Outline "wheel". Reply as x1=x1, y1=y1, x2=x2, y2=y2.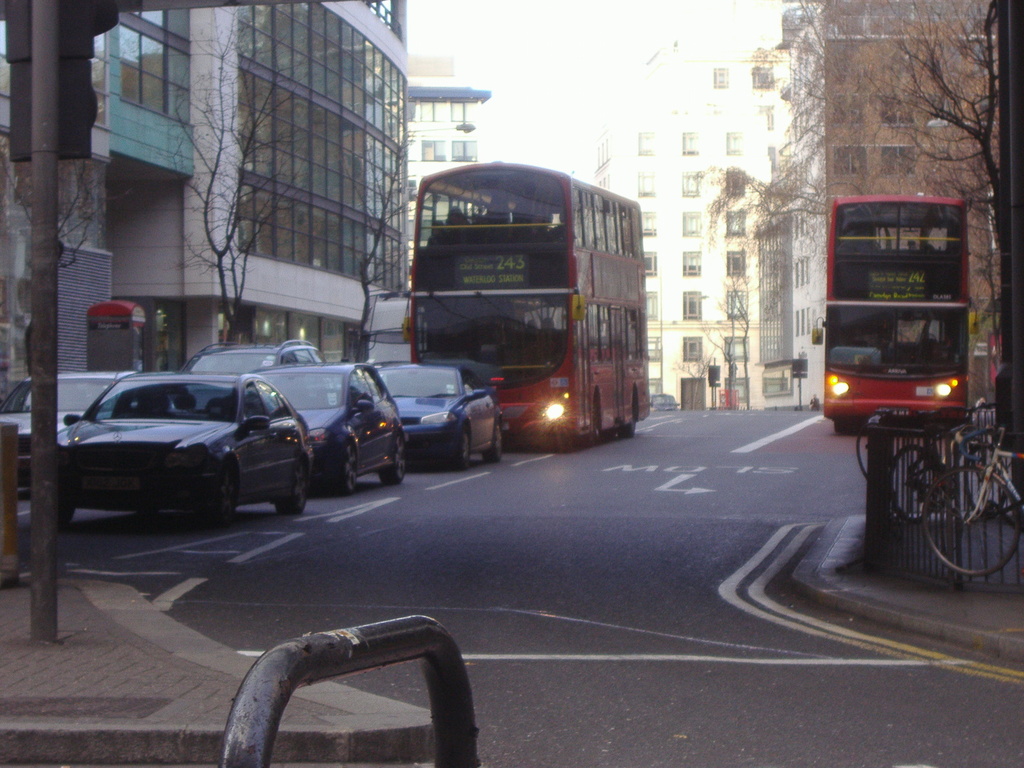
x1=921, y1=465, x2=1023, y2=579.
